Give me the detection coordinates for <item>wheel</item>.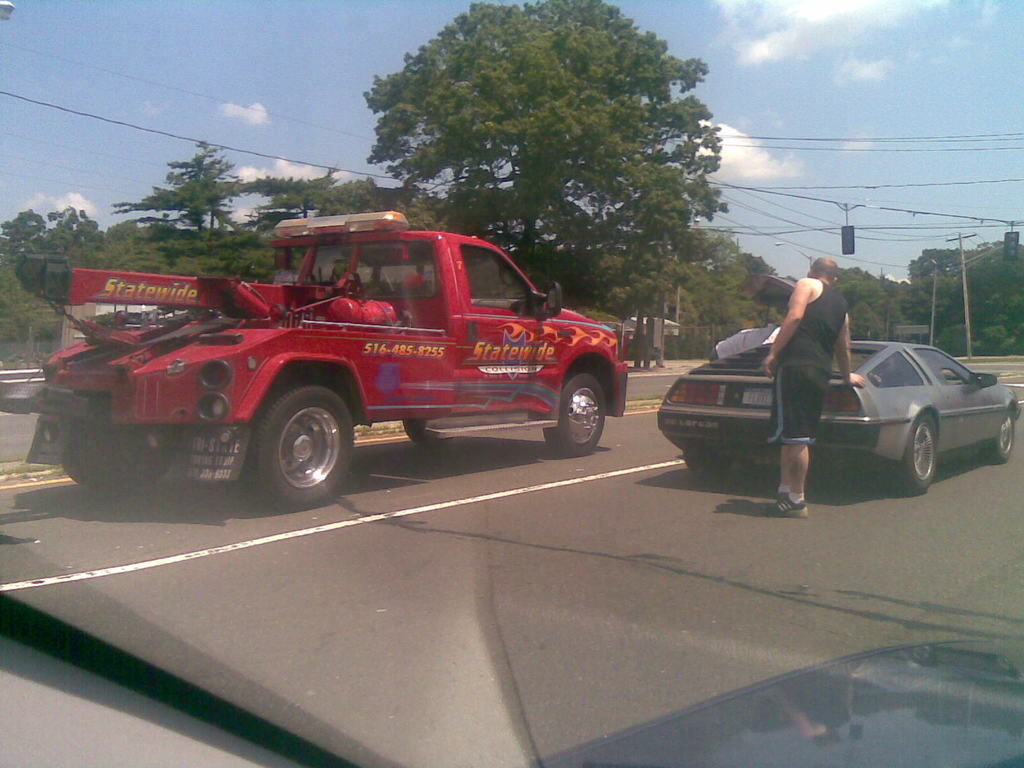
detection(888, 412, 936, 491).
